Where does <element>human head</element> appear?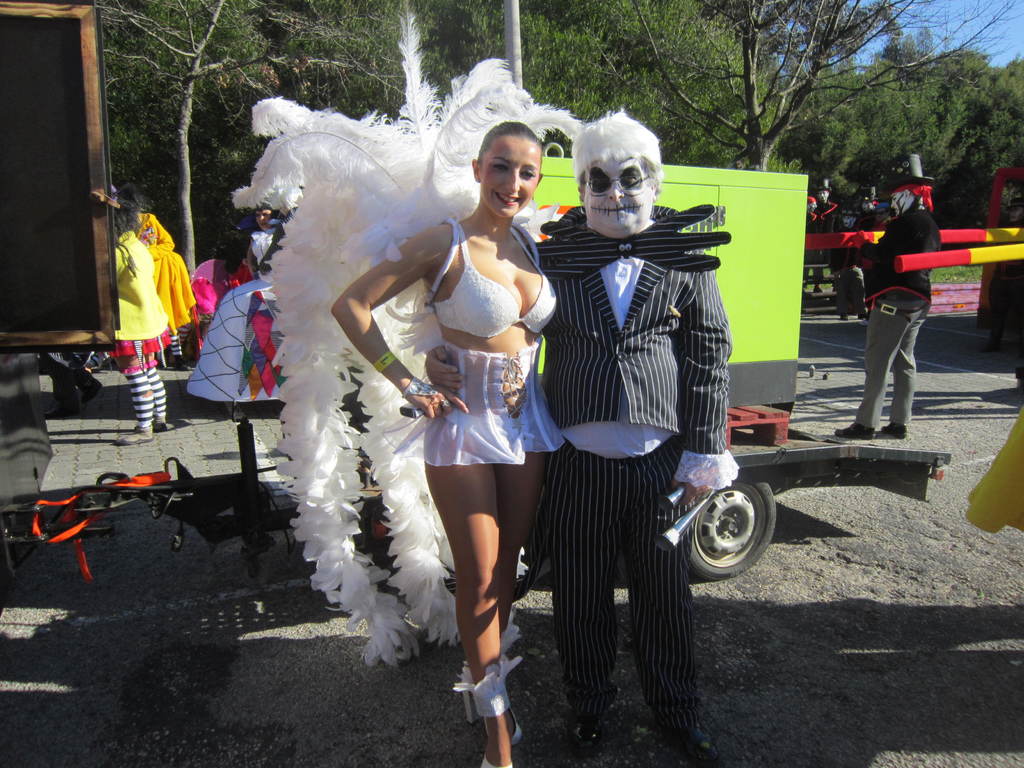
Appears at BBox(573, 122, 671, 237).
